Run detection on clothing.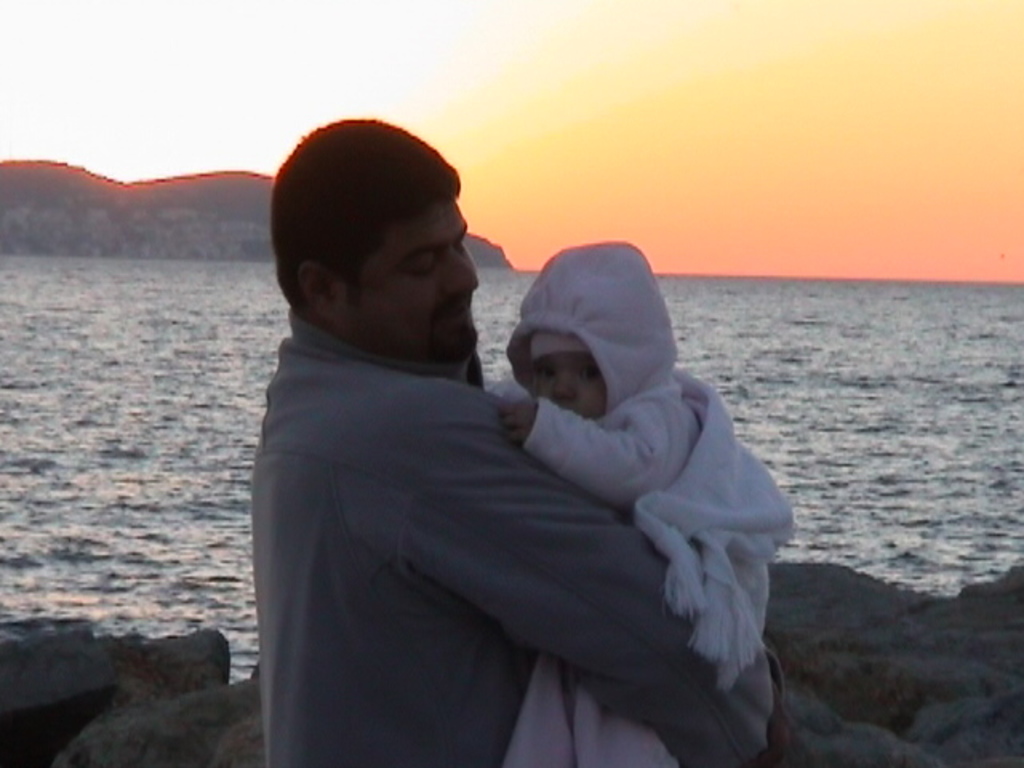
Result: Rect(485, 240, 782, 766).
